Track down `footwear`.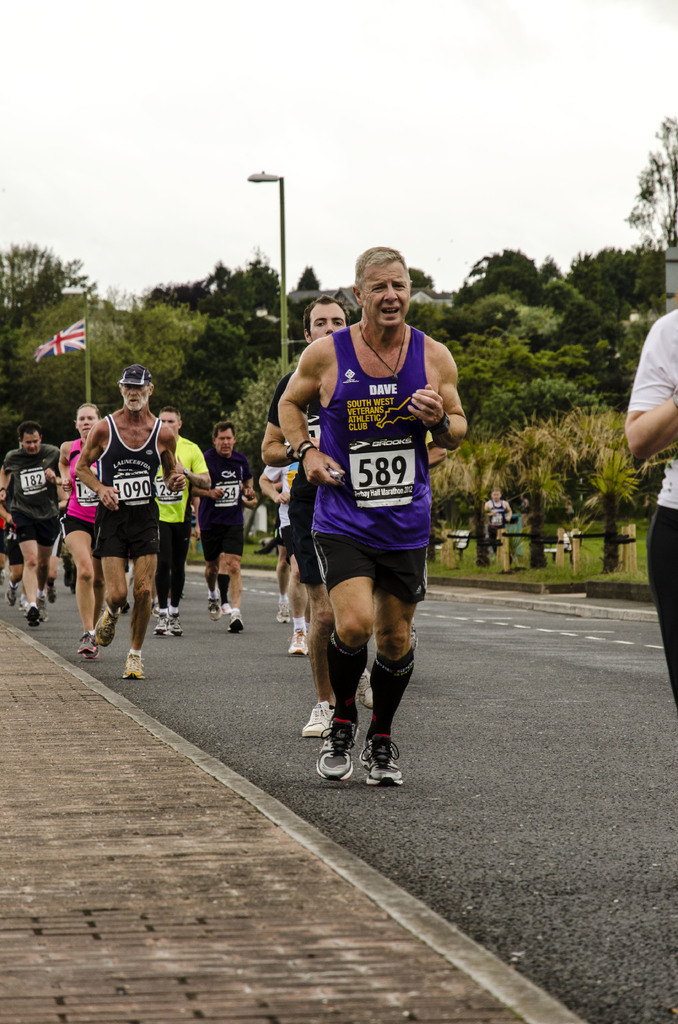
Tracked to [119,650,144,682].
